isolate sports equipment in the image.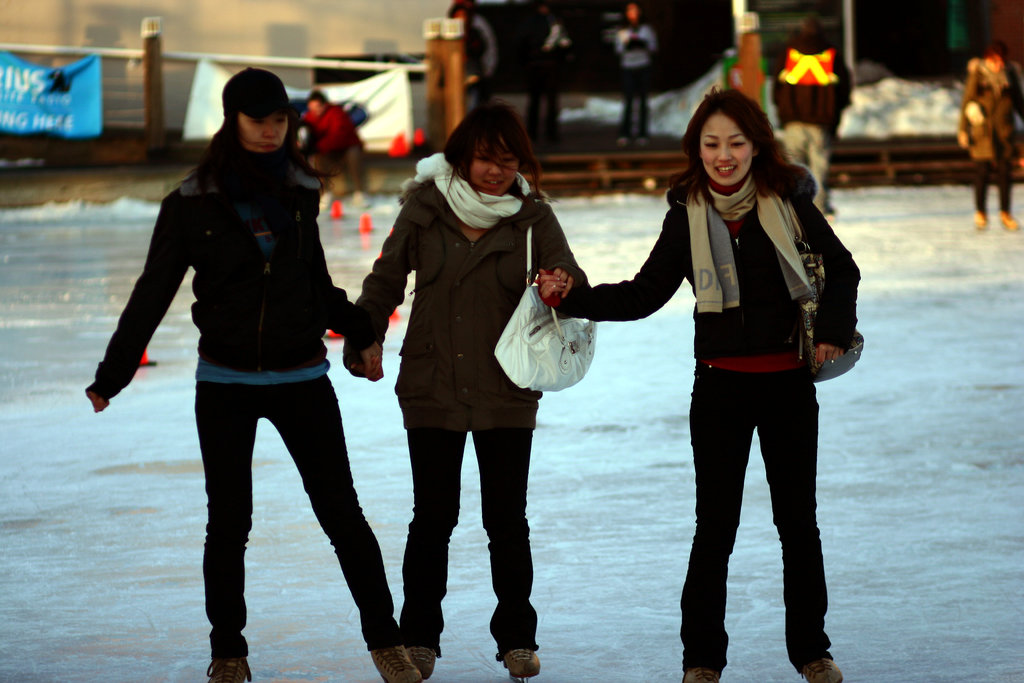
Isolated region: [x1=674, y1=667, x2=724, y2=682].
